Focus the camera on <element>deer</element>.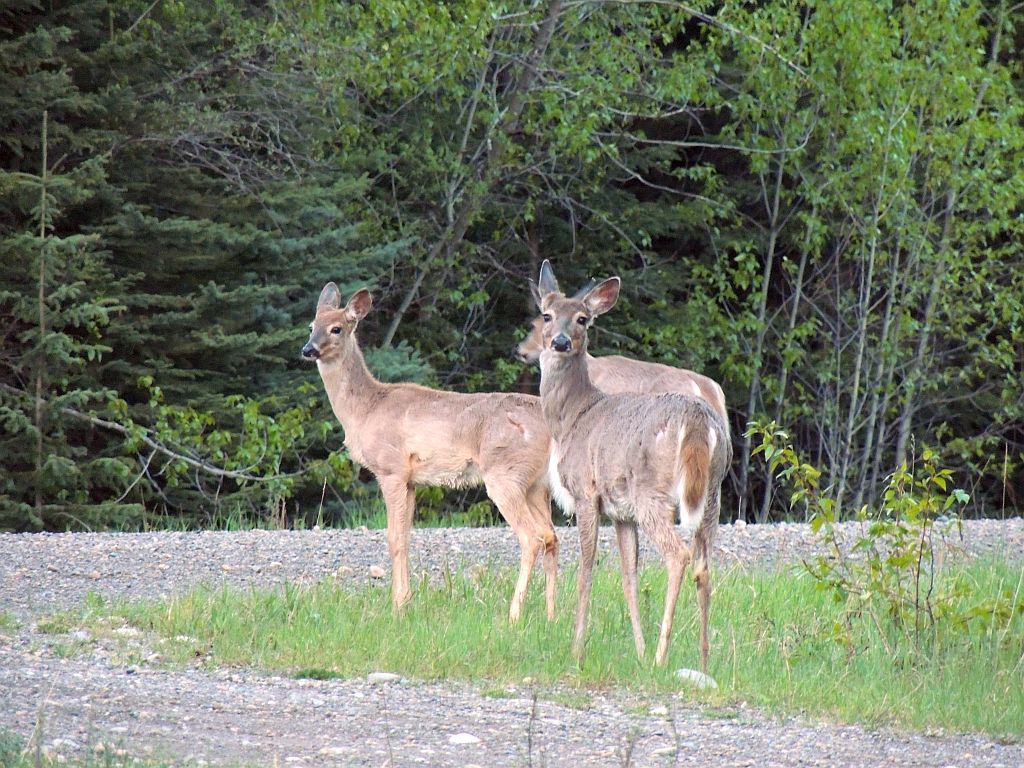
Focus region: (303, 280, 552, 625).
